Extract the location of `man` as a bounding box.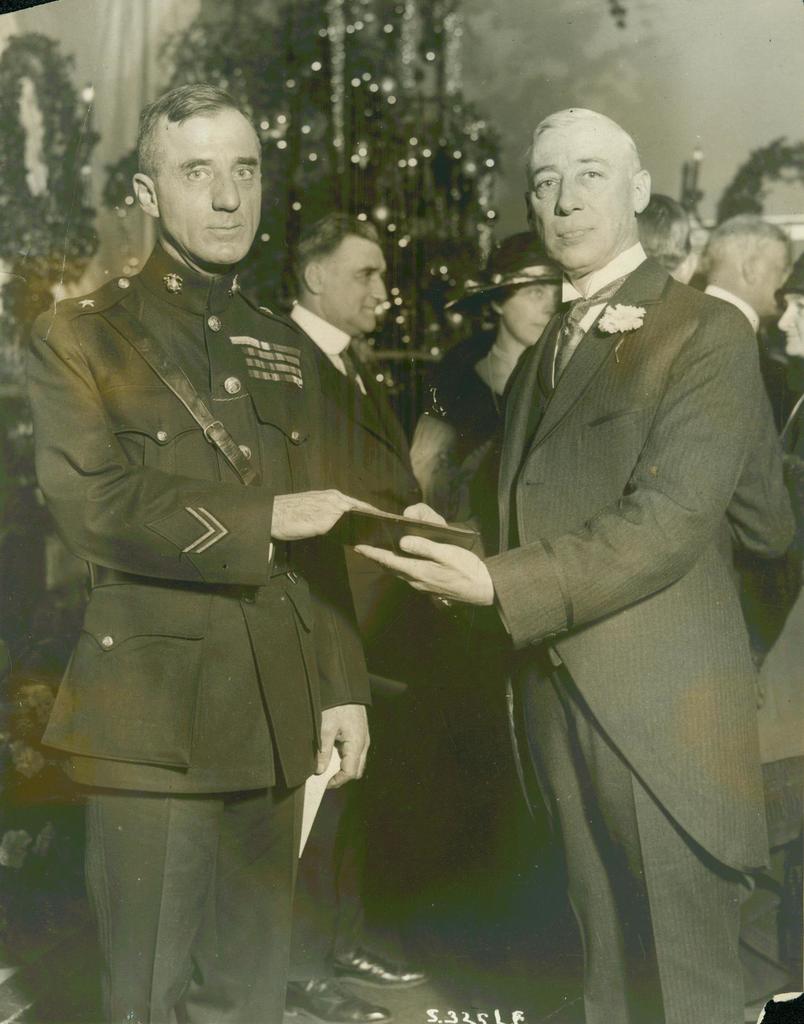
region(702, 219, 795, 338).
